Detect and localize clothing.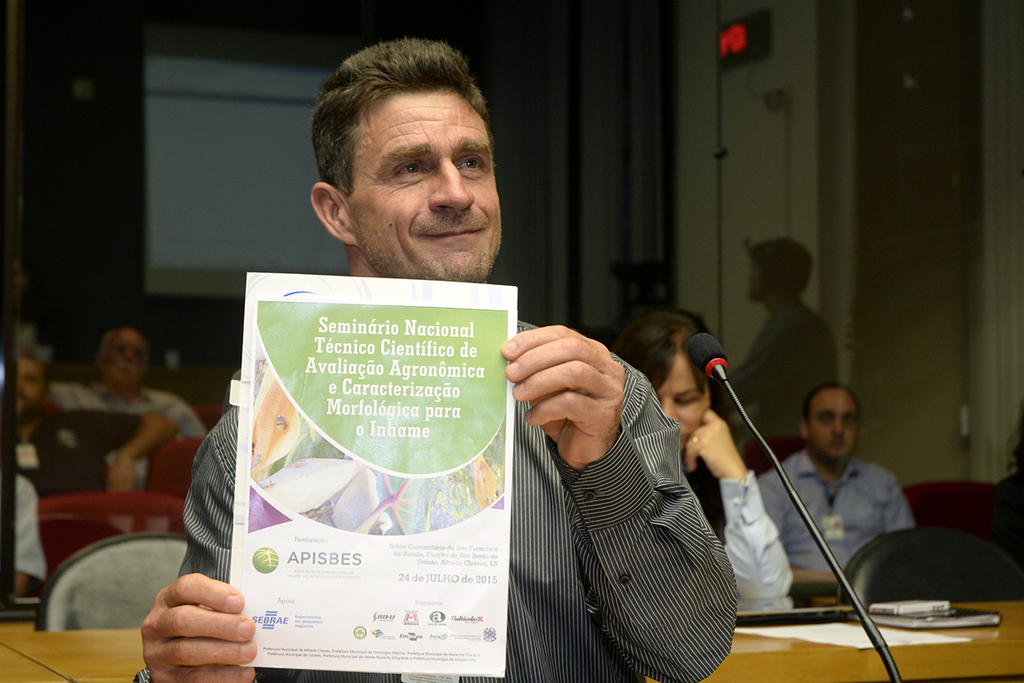
Localized at rect(13, 394, 134, 489).
